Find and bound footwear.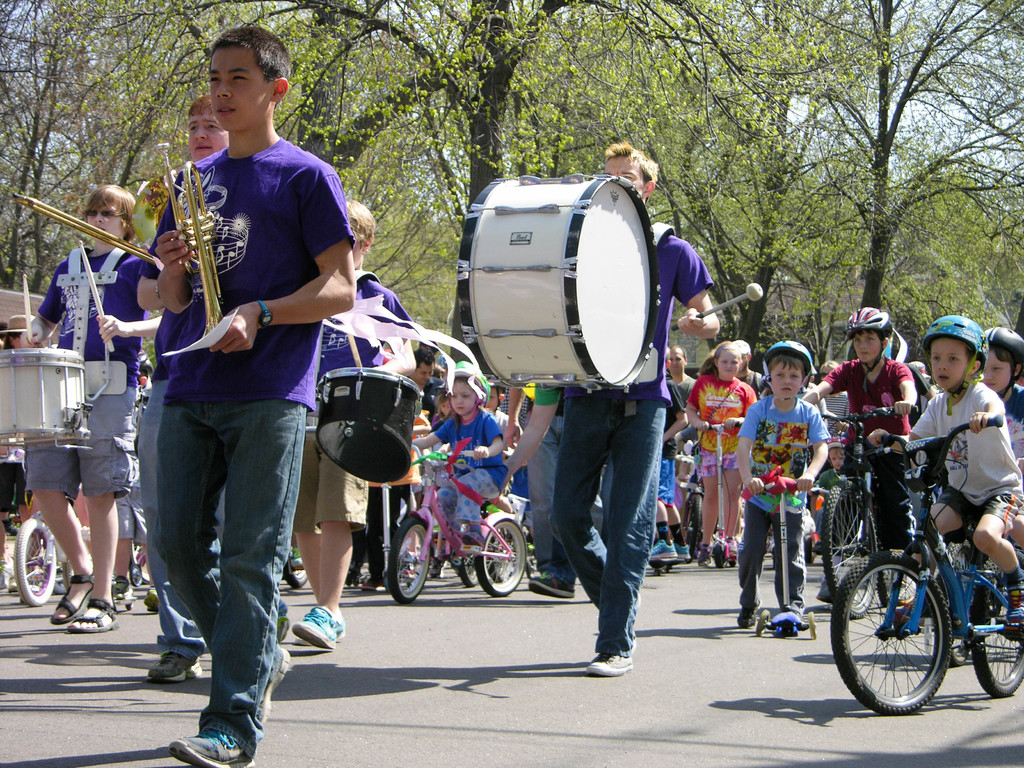
Bound: l=710, t=538, r=721, b=566.
